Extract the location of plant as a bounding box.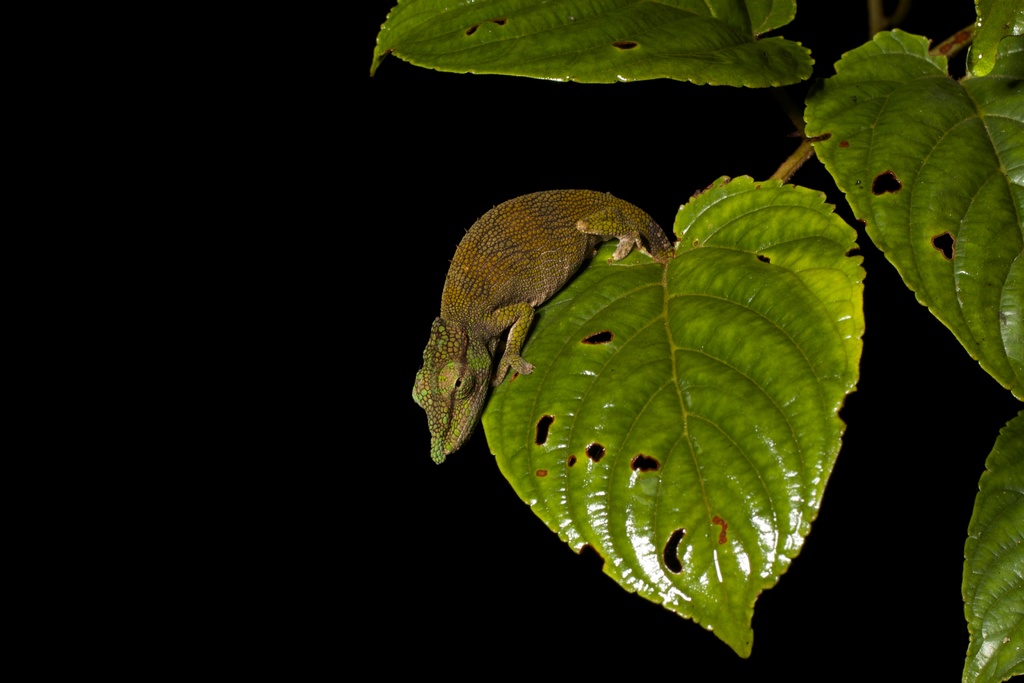
[369, 0, 1023, 682].
